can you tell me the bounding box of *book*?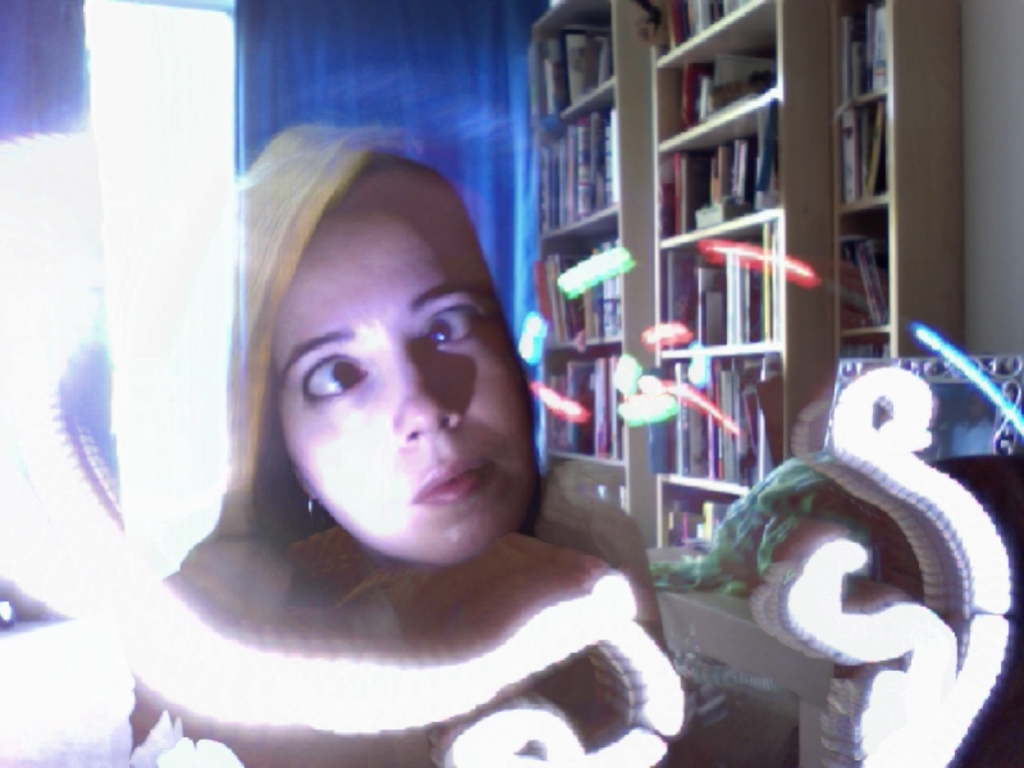
<region>682, 152, 712, 236</region>.
